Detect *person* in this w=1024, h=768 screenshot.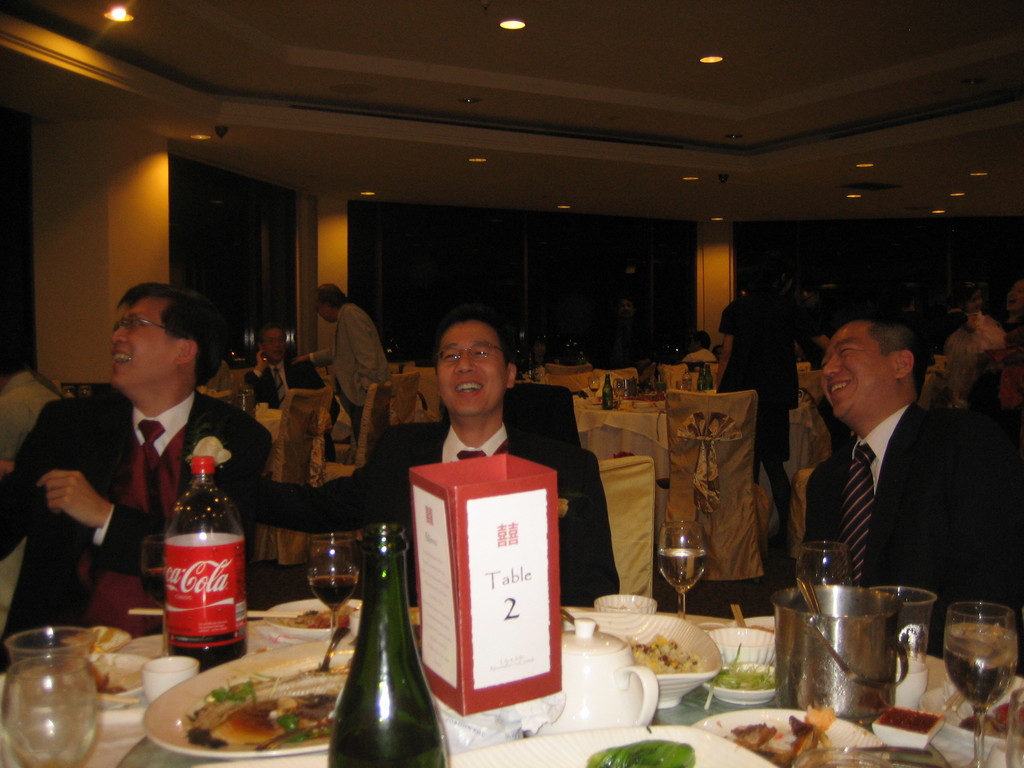
Detection: bbox=(270, 308, 620, 604).
